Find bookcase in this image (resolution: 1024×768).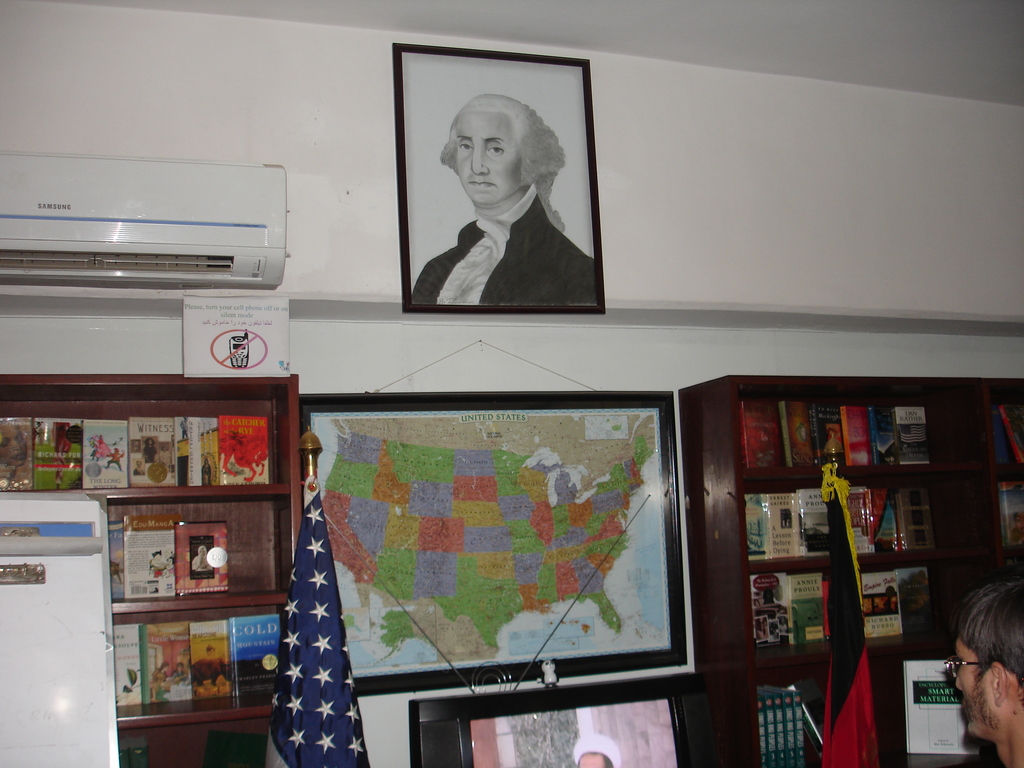
BBox(703, 362, 1011, 708).
